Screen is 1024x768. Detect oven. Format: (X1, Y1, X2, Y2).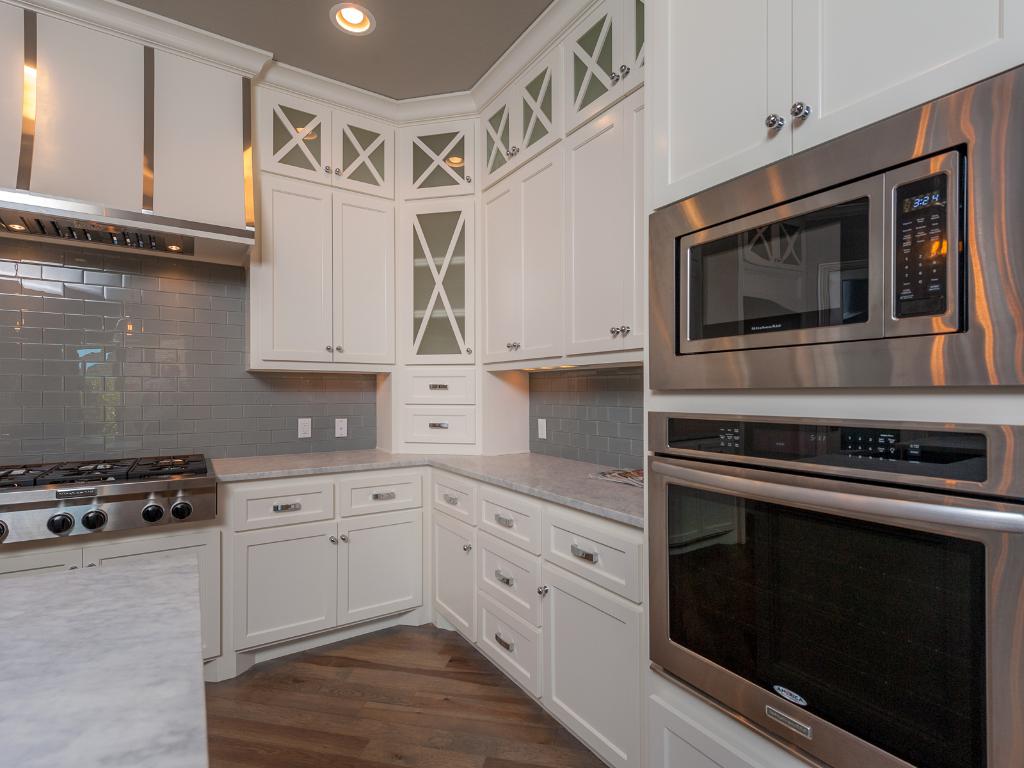
(632, 383, 1009, 759).
